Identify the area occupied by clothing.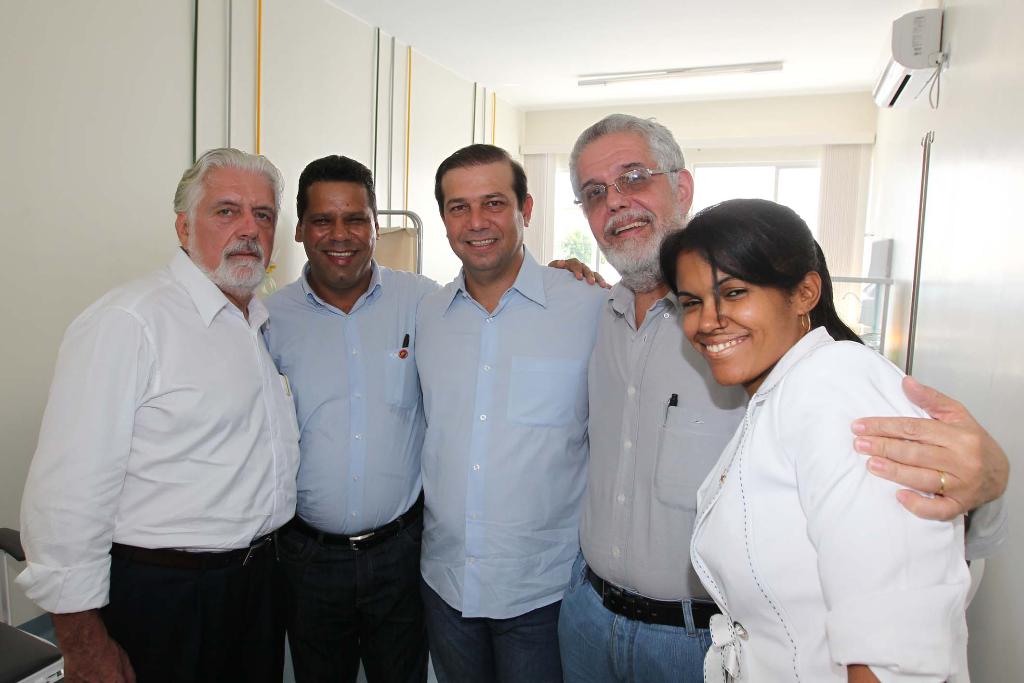
Area: left=583, top=265, right=733, bottom=604.
